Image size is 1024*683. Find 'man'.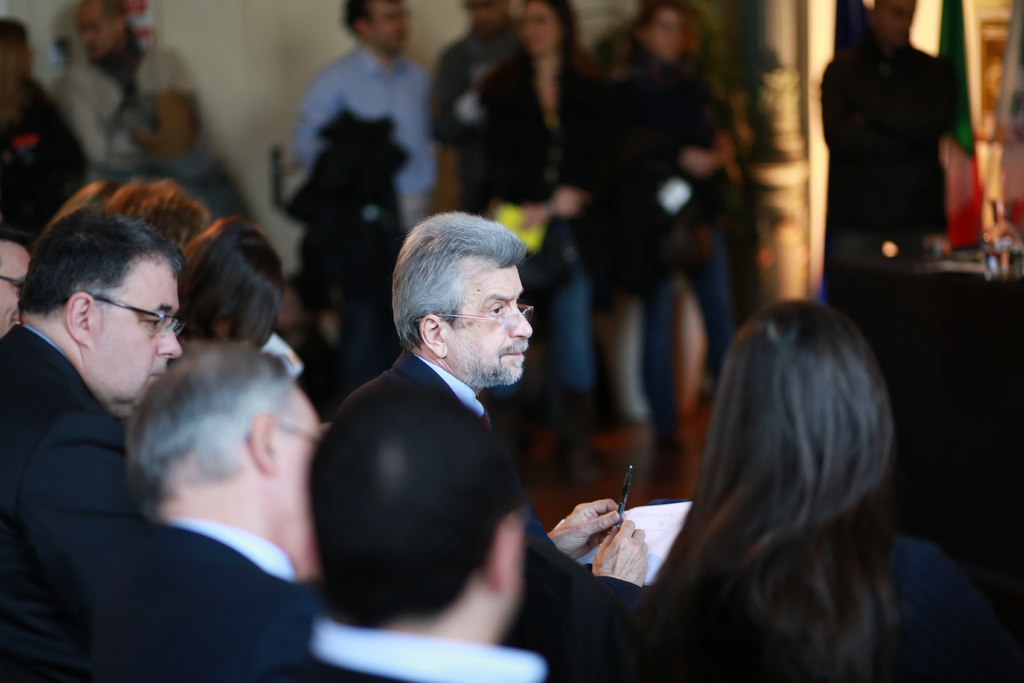
0/211/196/598.
